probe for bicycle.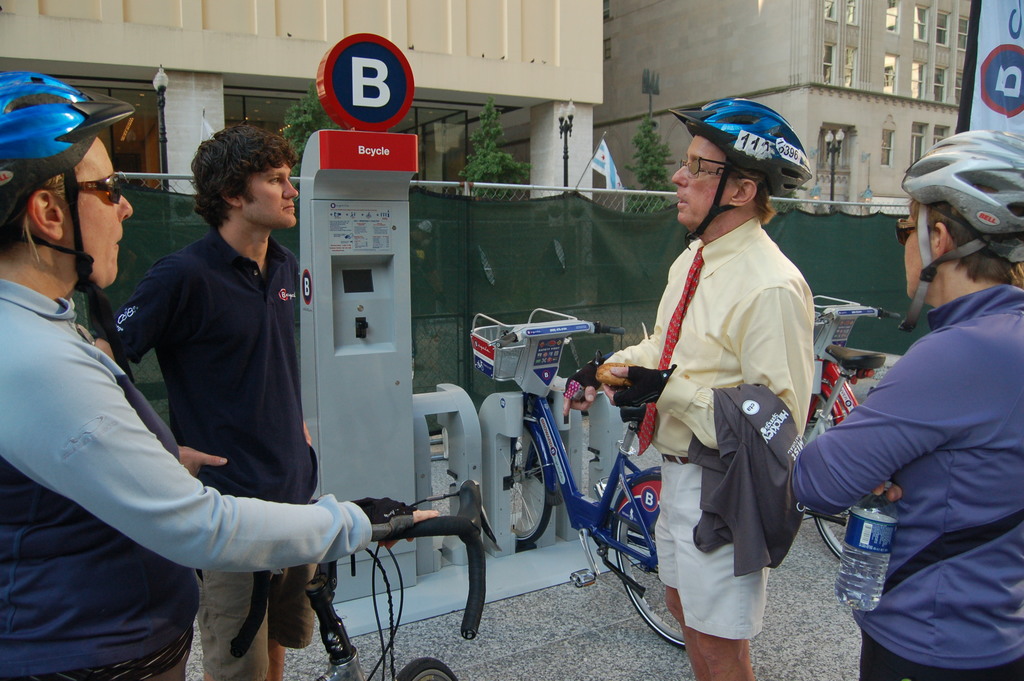
Probe result: (785,288,923,571).
